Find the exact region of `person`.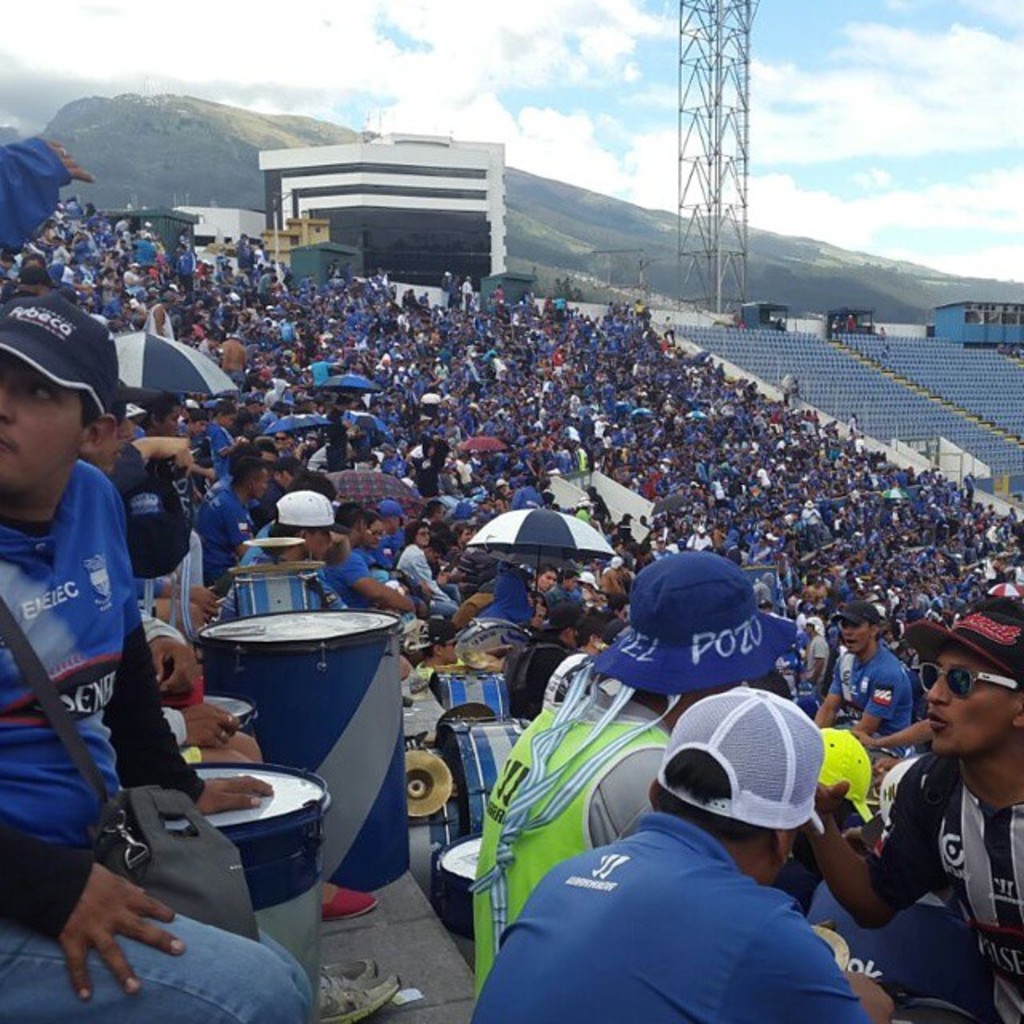
Exact region: region(395, 523, 458, 619).
